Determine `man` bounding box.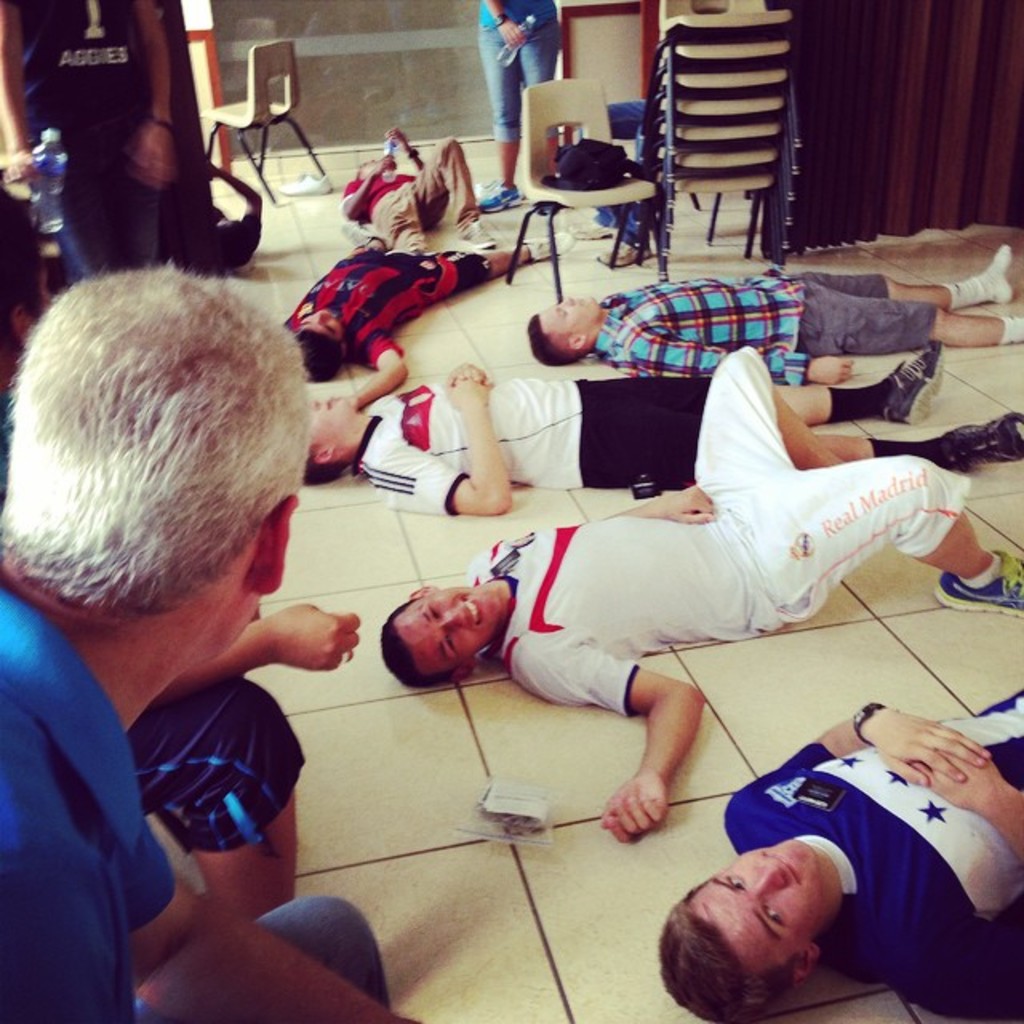
Determined: (526, 235, 1022, 386).
